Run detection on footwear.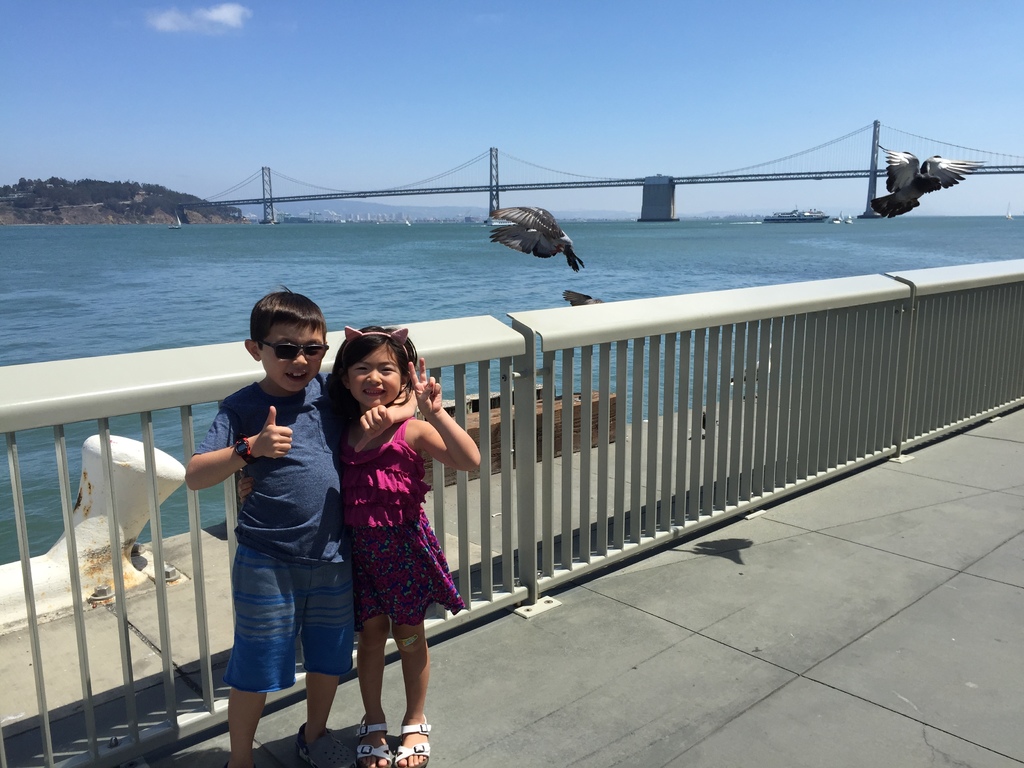
Result: 351/712/392/767.
